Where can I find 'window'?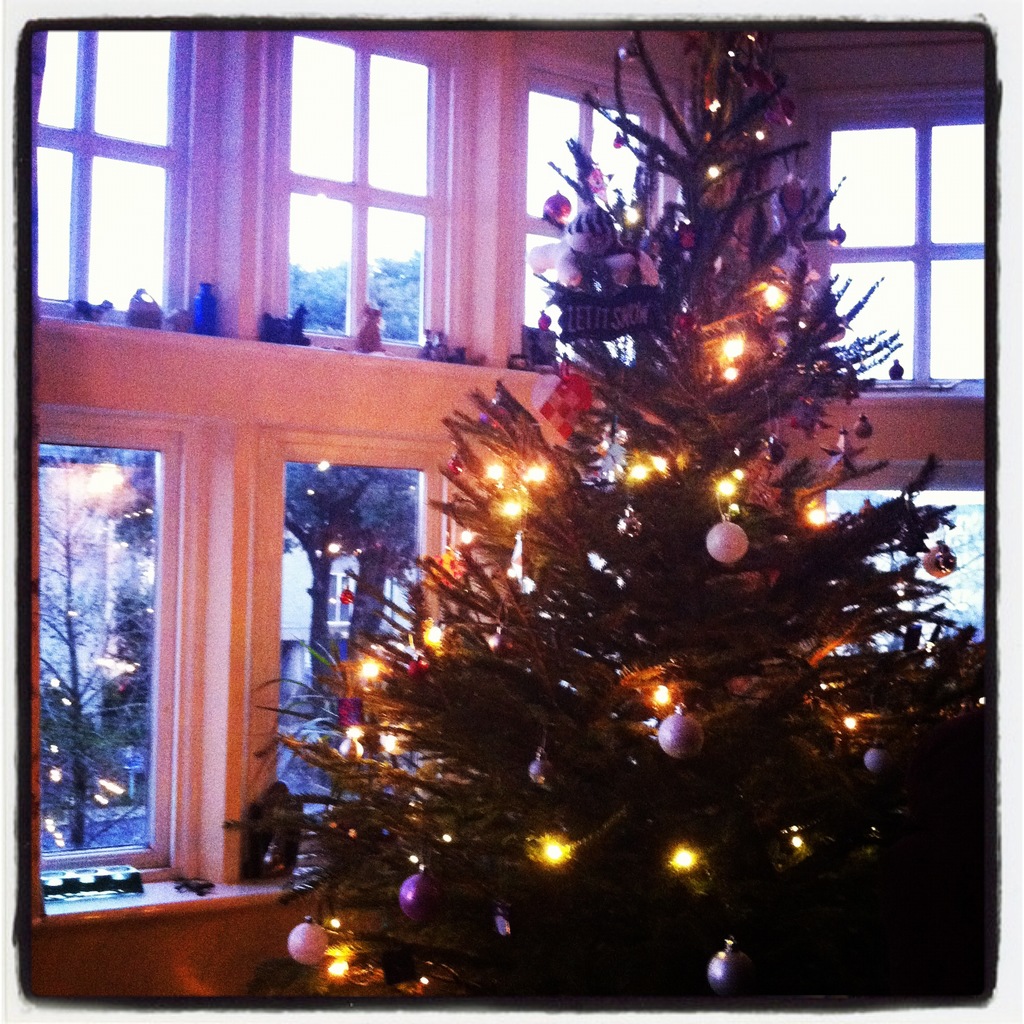
You can find it at bbox=(24, 433, 196, 876).
